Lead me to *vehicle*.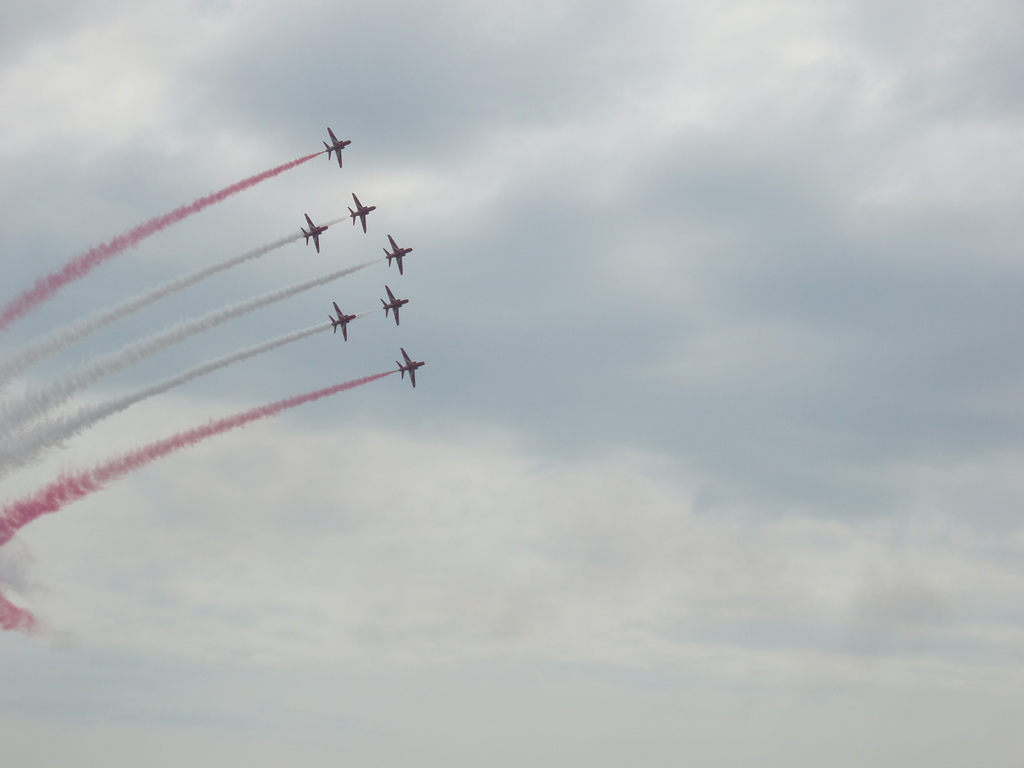
Lead to {"left": 320, "top": 127, "right": 349, "bottom": 169}.
